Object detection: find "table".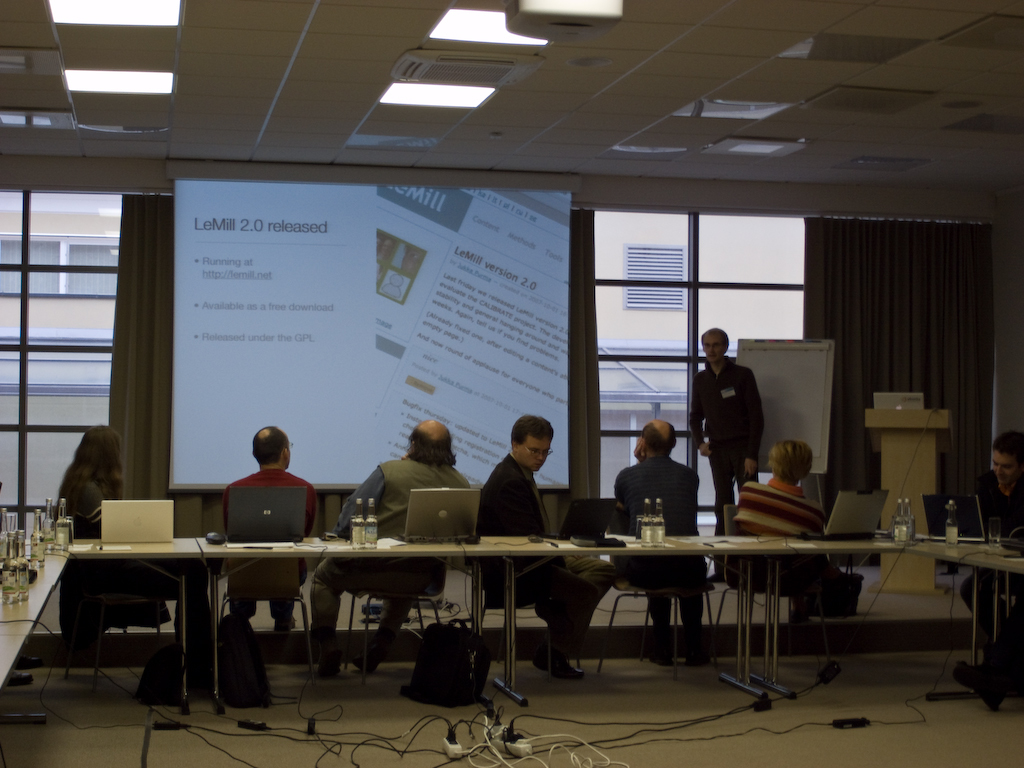
(465, 533, 824, 679).
